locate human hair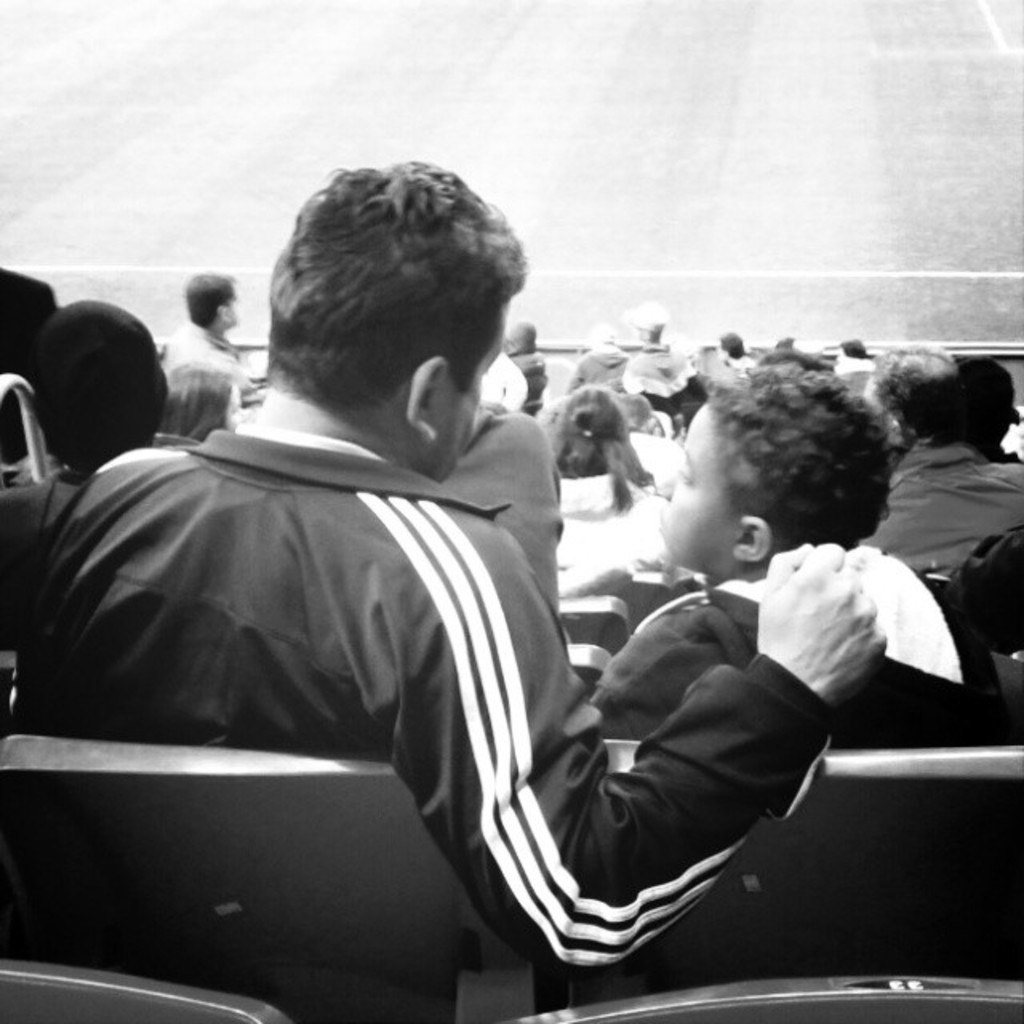
select_region(878, 349, 958, 440)
